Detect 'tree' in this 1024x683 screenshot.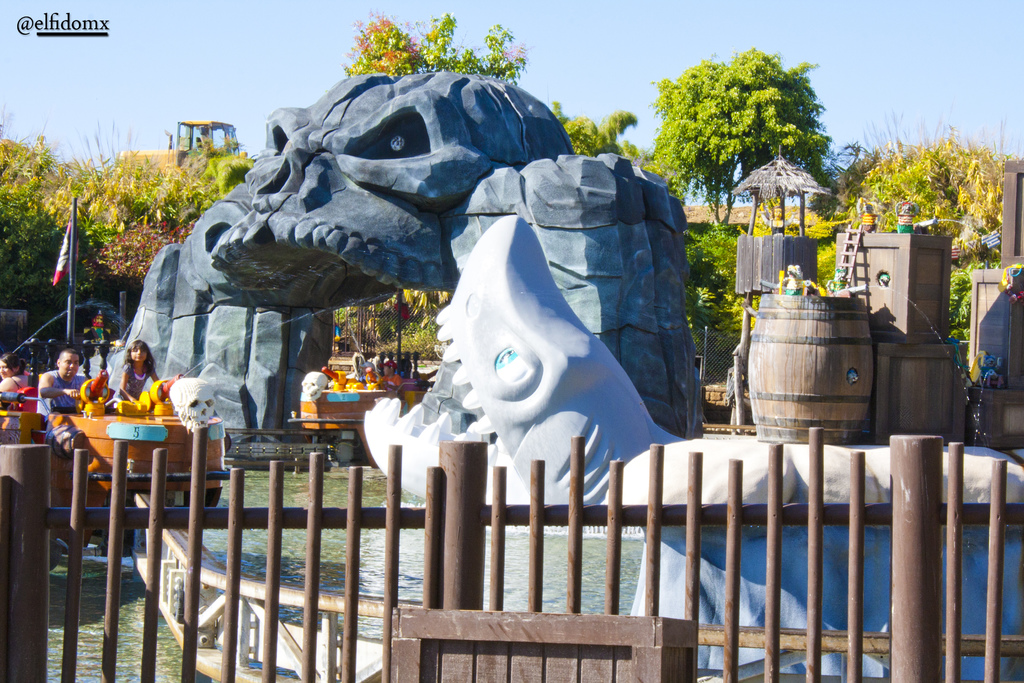
Detection: Rect(551, 104, 637, 167).
